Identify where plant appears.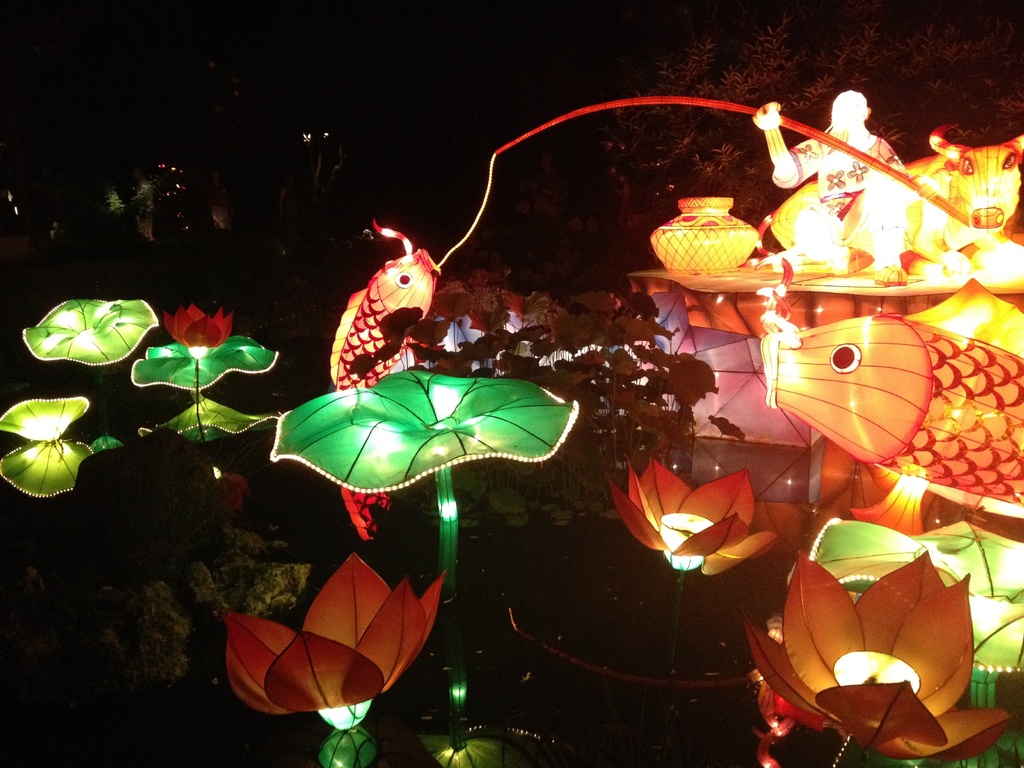
Appears at crop(737, 552, 1023, 767).
